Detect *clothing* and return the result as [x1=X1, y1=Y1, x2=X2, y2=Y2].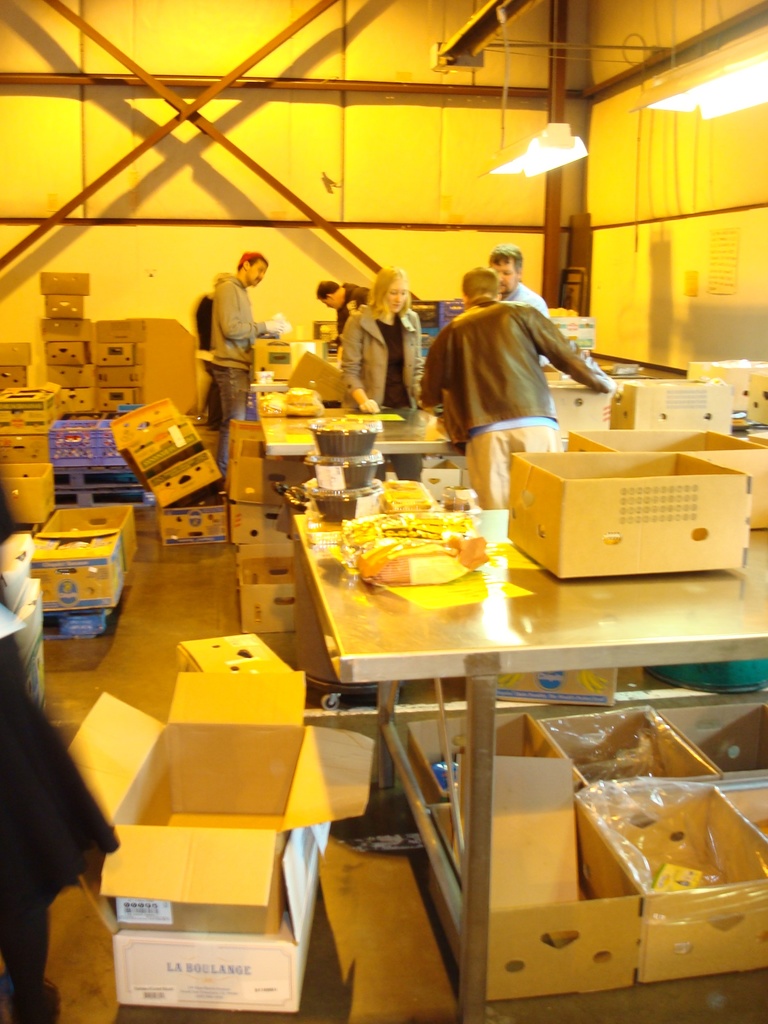
[x1=333, y1=279, x2=364, y2=333].
